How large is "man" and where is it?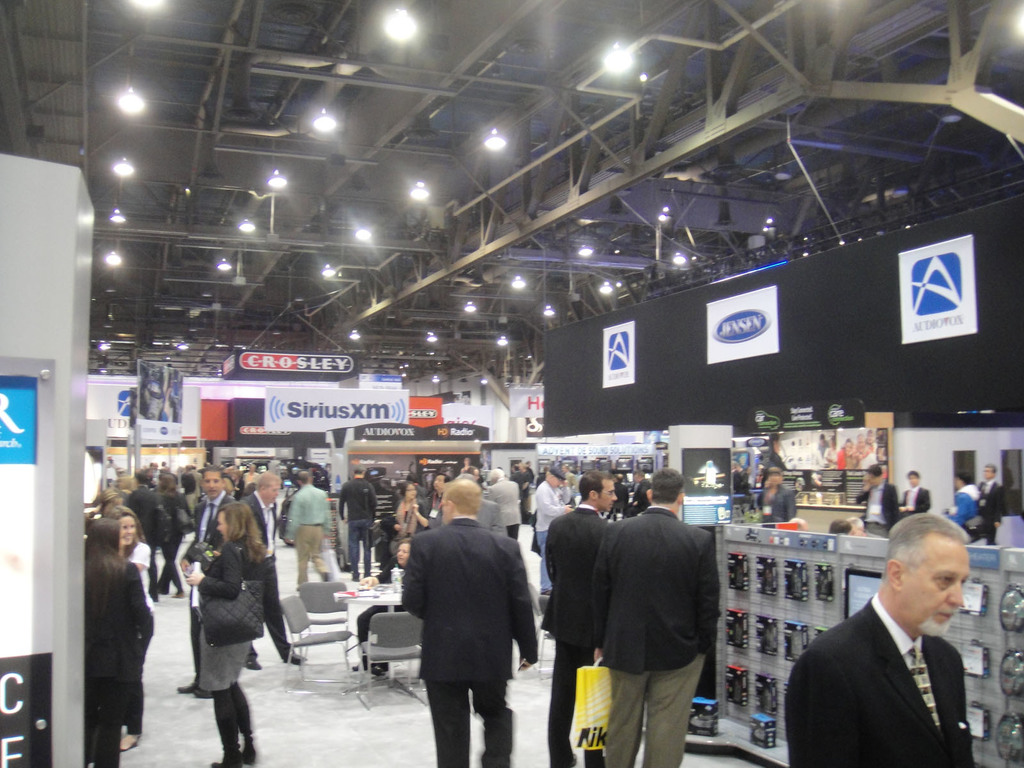
Bounding box: 124,468,159,606.
